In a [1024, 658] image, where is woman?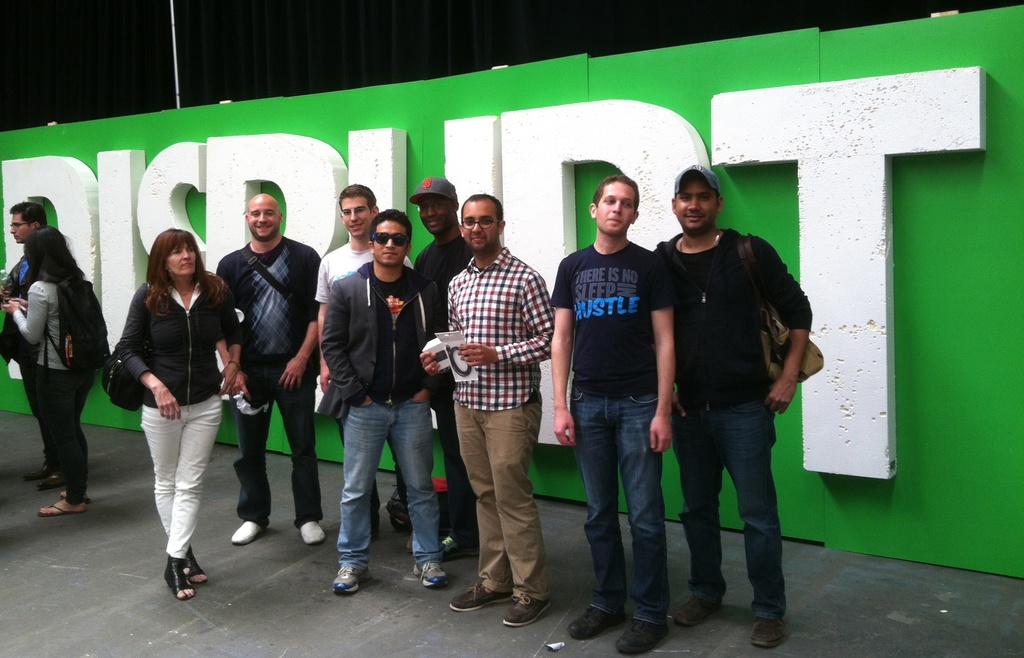
bbox=(3, 227, 89, 520).
